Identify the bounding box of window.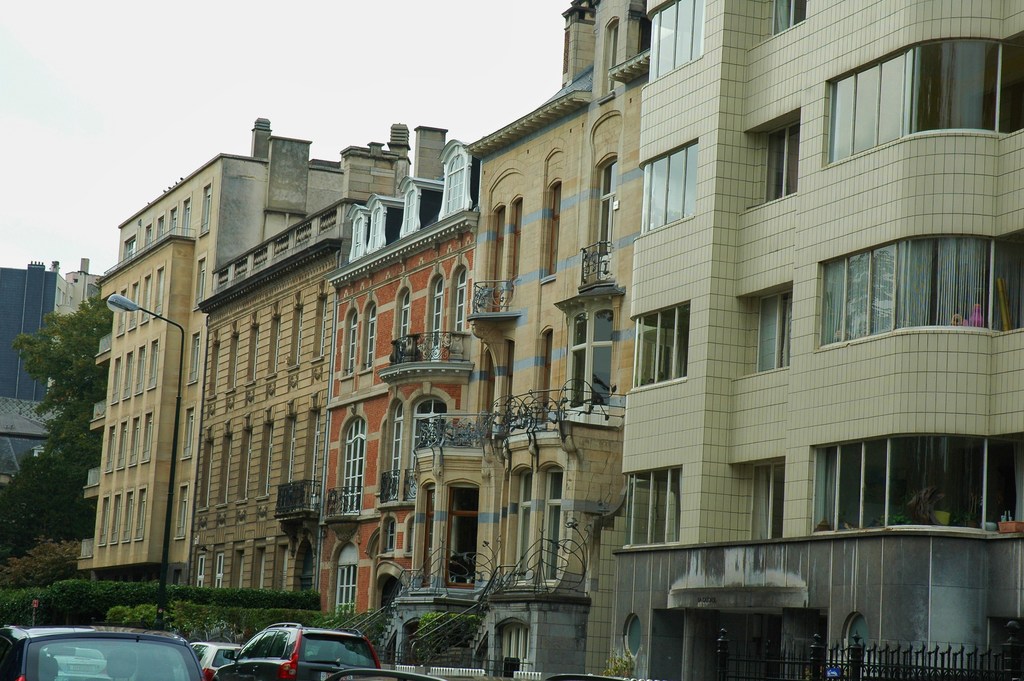
752:293:792:368.
